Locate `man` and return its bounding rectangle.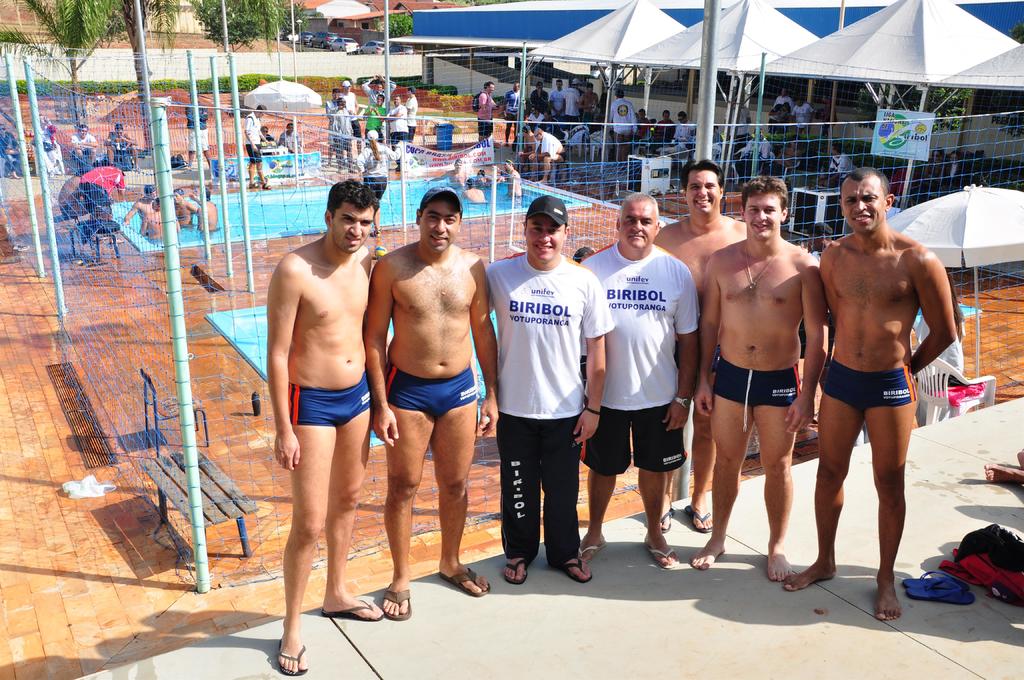
locate(0, 123, 22, 178).
